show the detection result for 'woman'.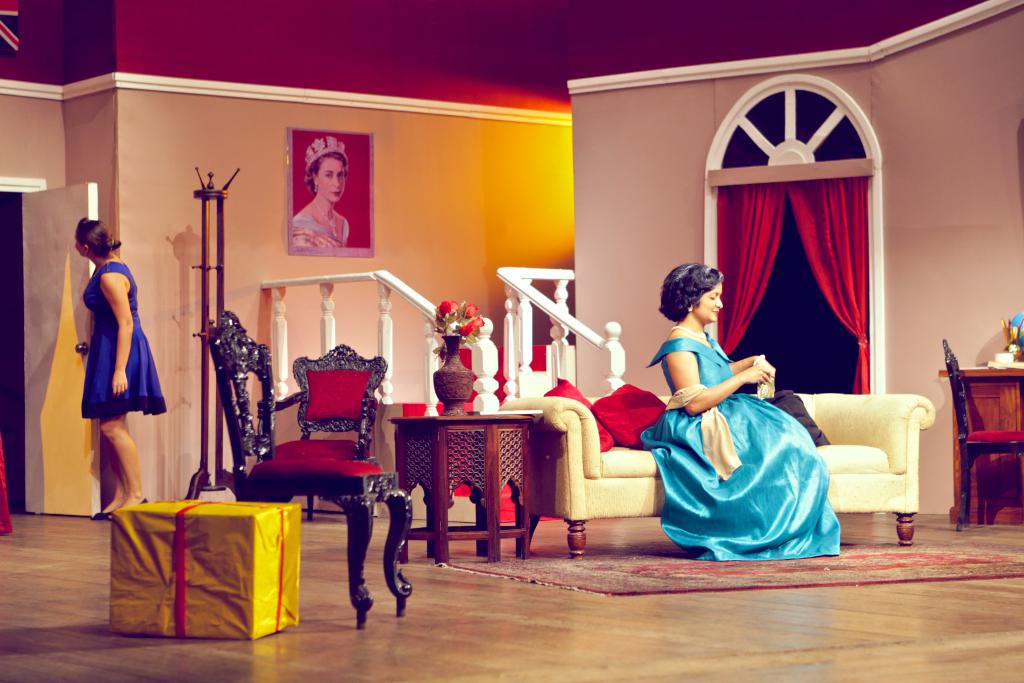
643,263,836,554.
